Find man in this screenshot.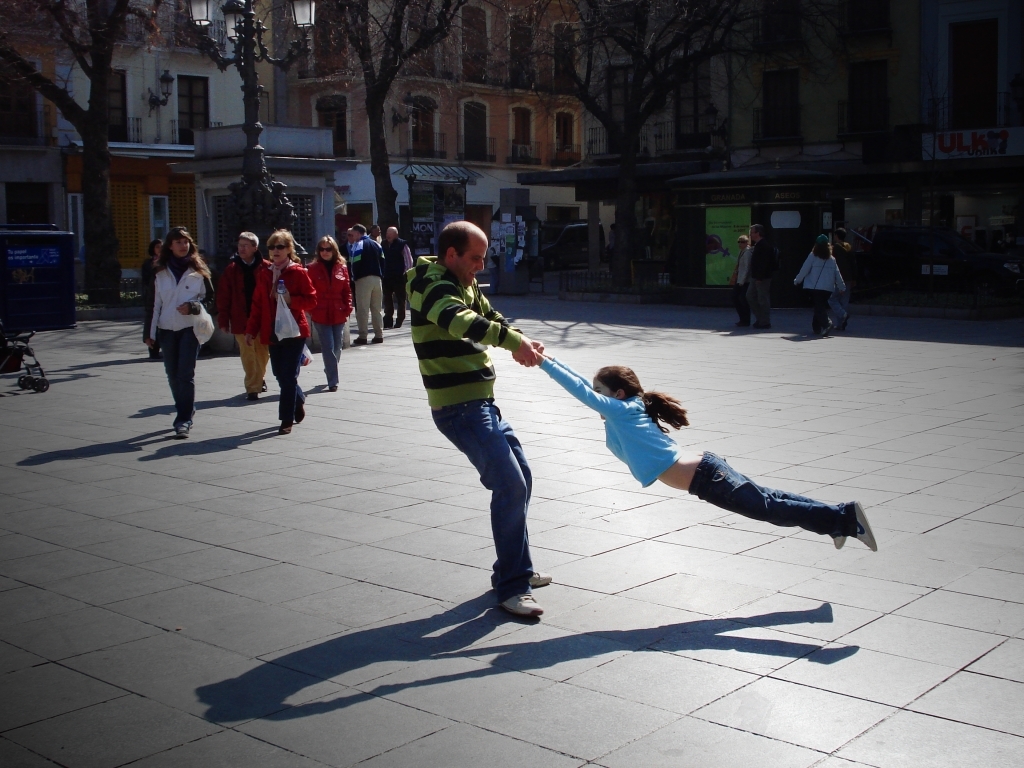
The bounding box for man is box(829, 226, 854, 332).
